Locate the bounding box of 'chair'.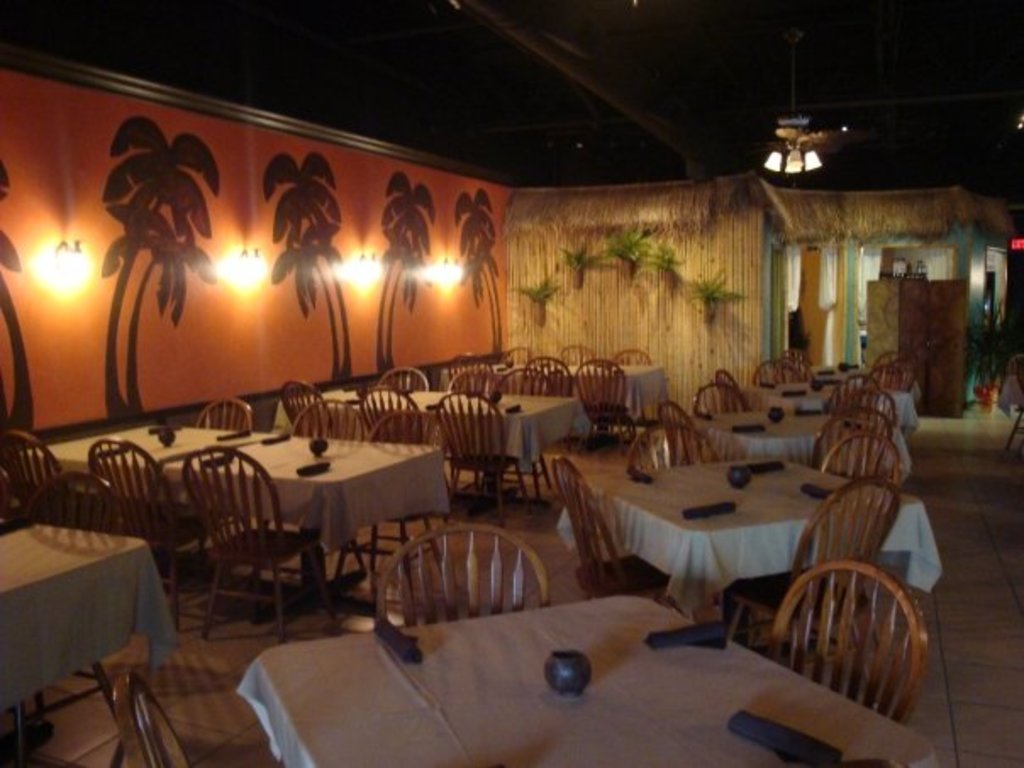
Bounding box: crop(526, 351, 575, 402).
